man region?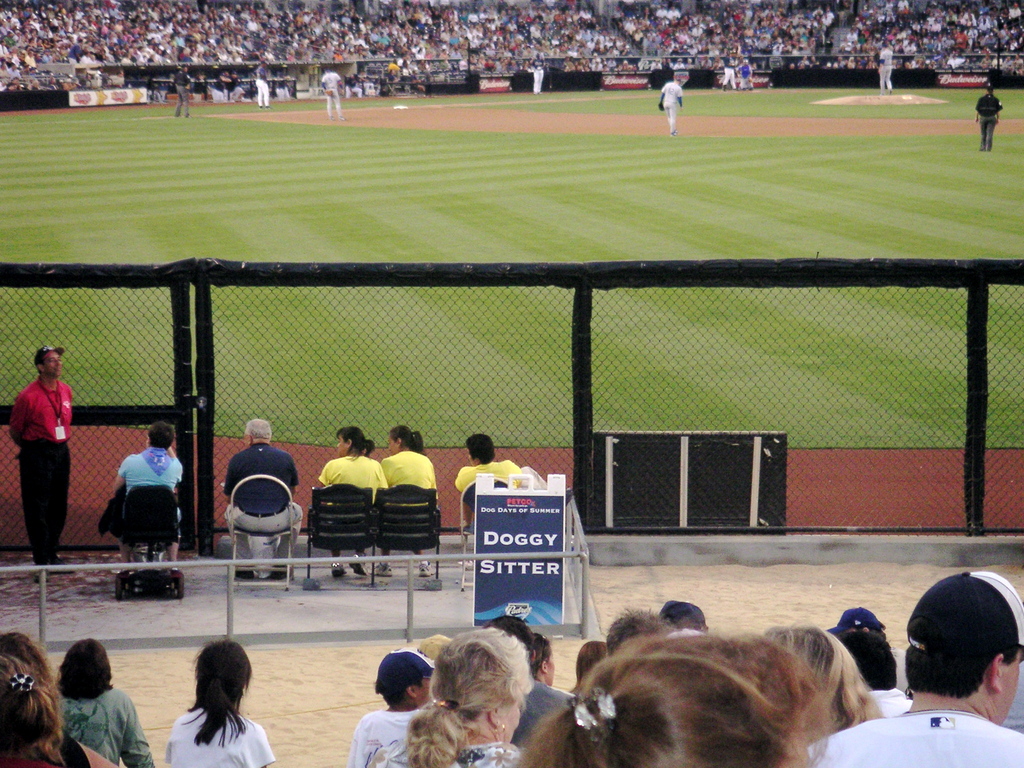
left=3, top=339, right=81, bottom=572
